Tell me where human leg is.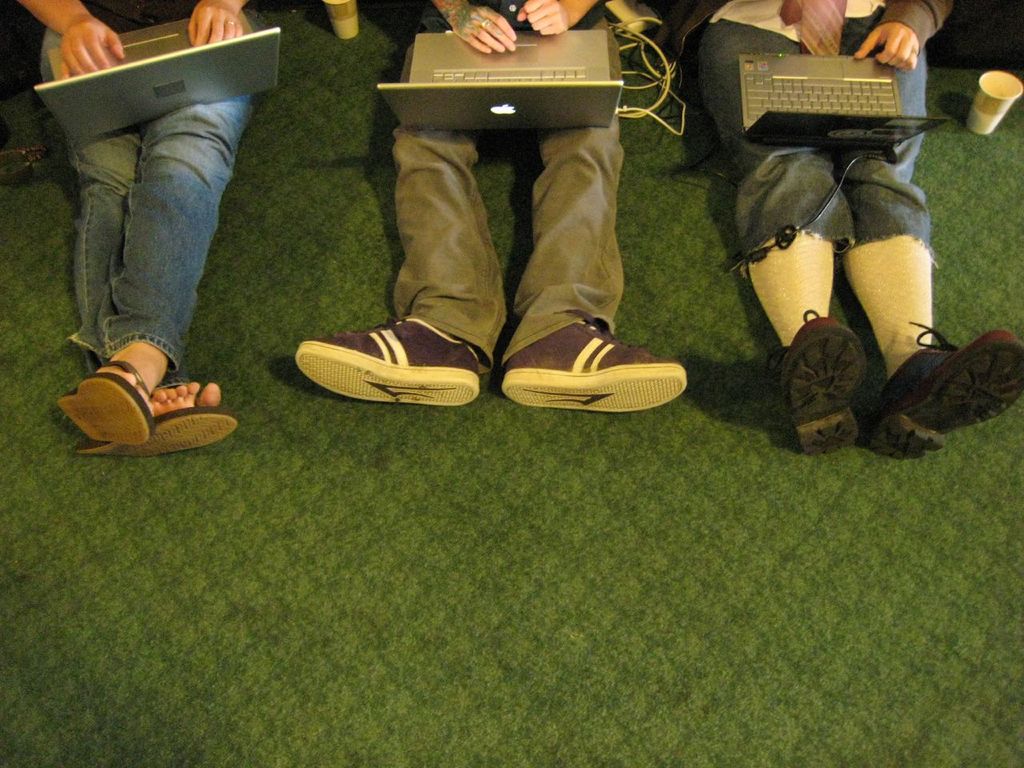
human leg is at 493:6:689:420.
